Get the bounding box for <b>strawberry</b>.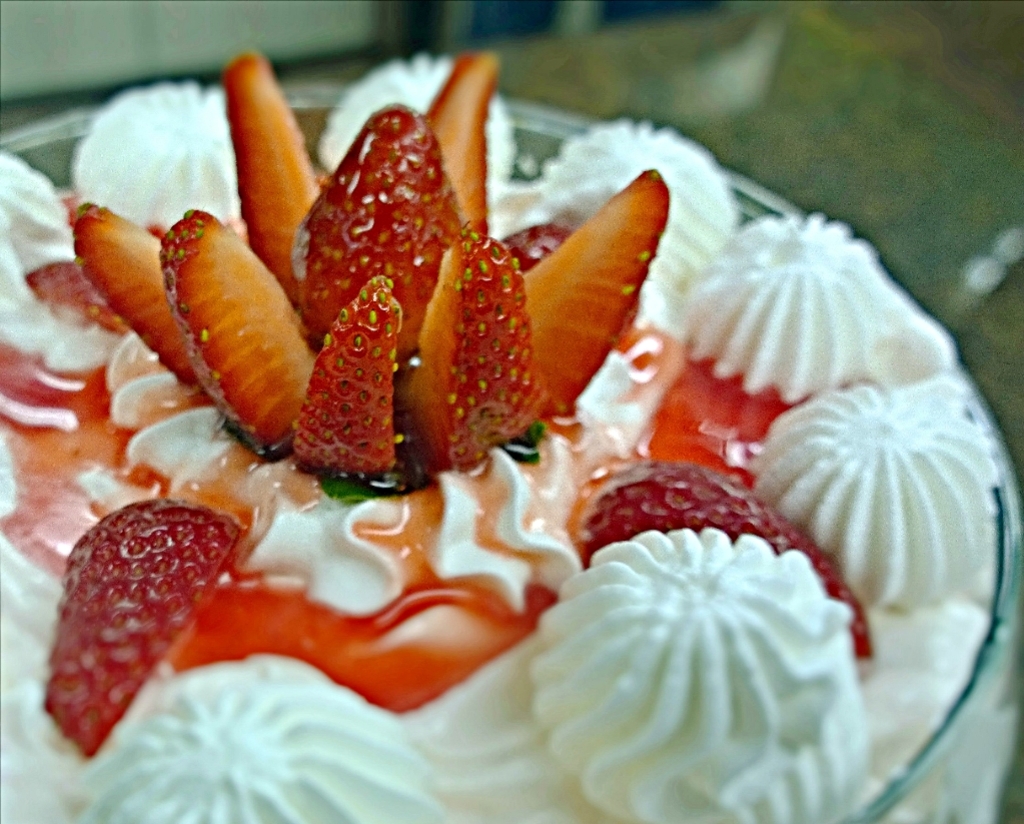
pyautogui.locateOnScreen(422, 53, 503, 231).
